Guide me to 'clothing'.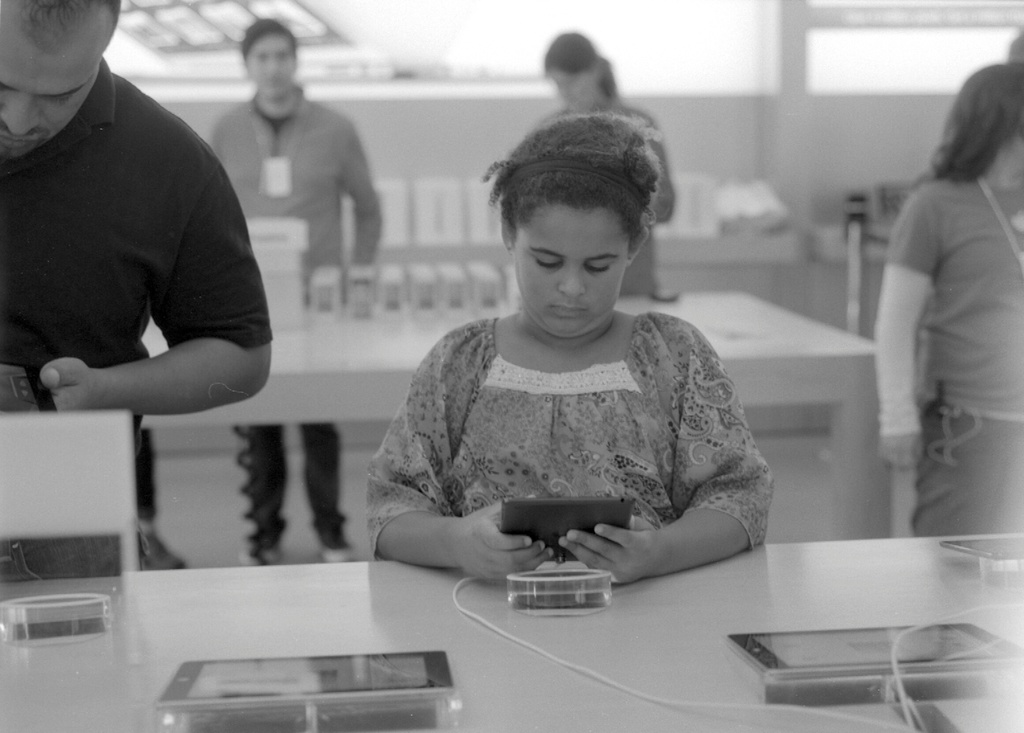
Guidance: Rect(878, 170, 1023, 535).
